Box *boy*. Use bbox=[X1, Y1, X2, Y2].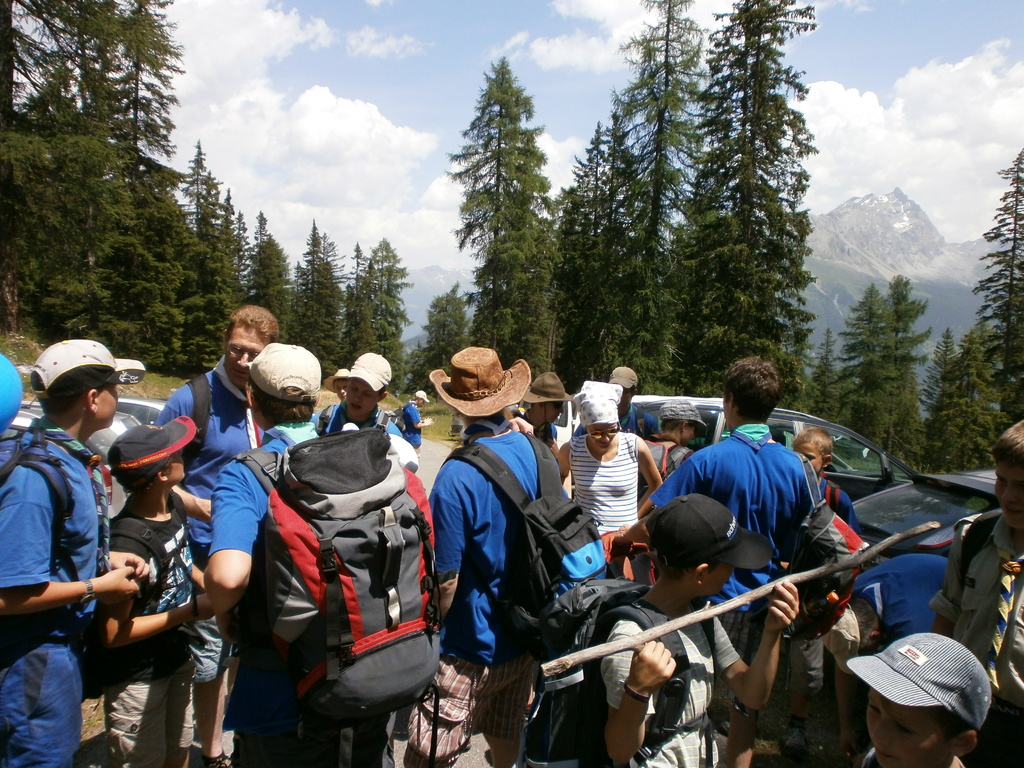
bbox=[932, 419, 1023, 767].
